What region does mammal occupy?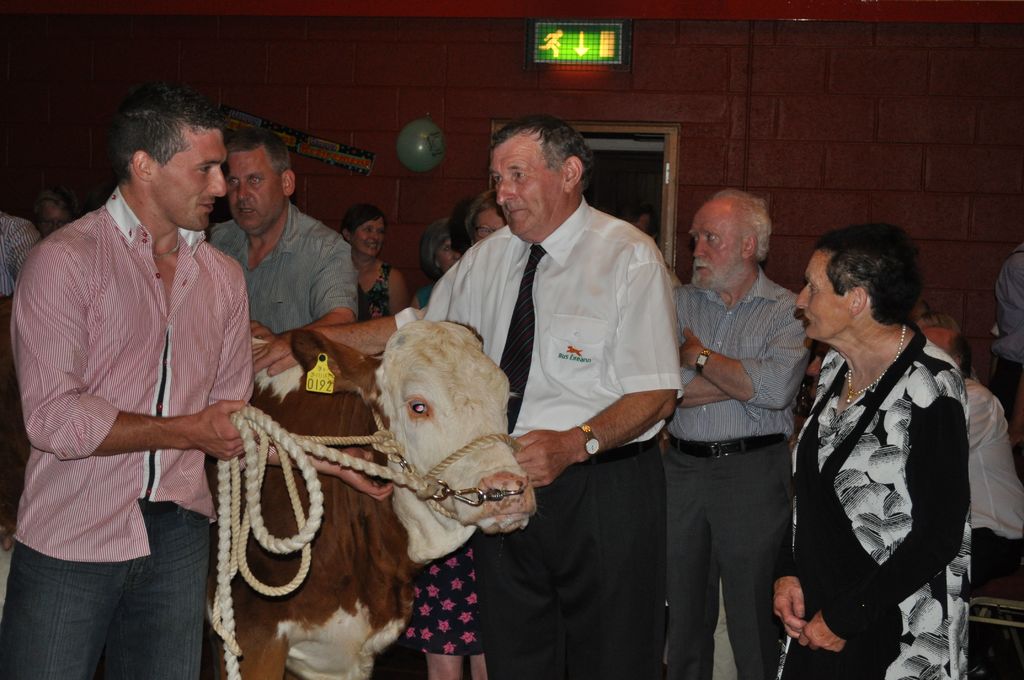
{"x1": 449, "y1": 190, "x2": 470, "y2": 259}.
